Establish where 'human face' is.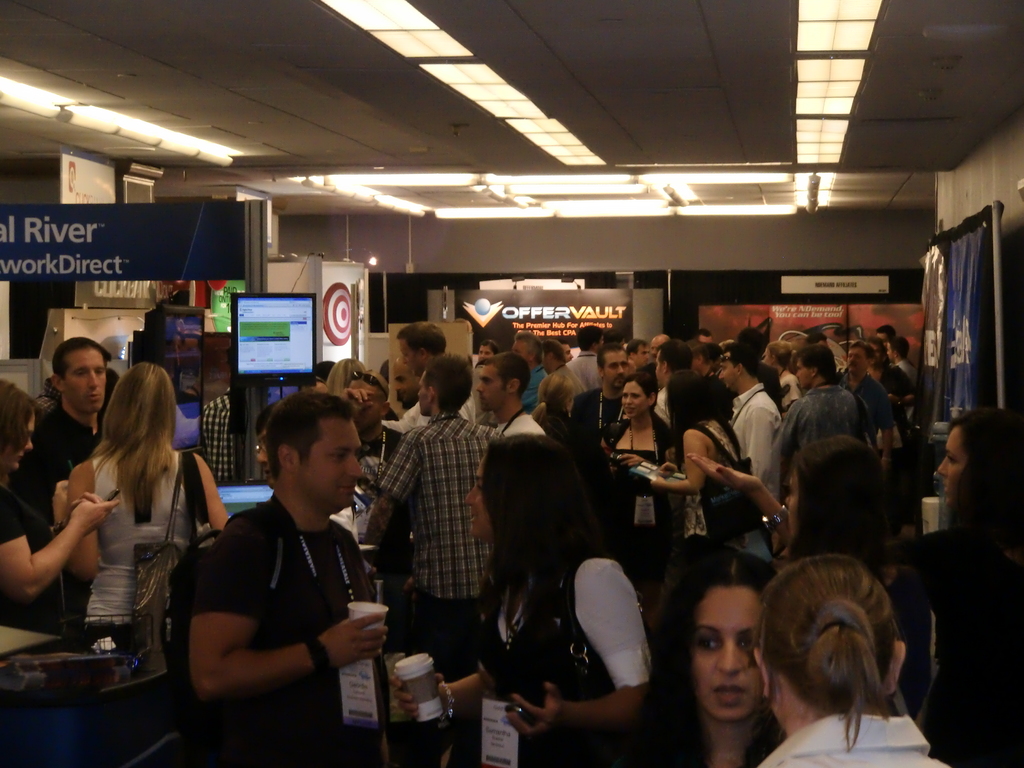
Established at select_region(250, 422, 282, 497).
